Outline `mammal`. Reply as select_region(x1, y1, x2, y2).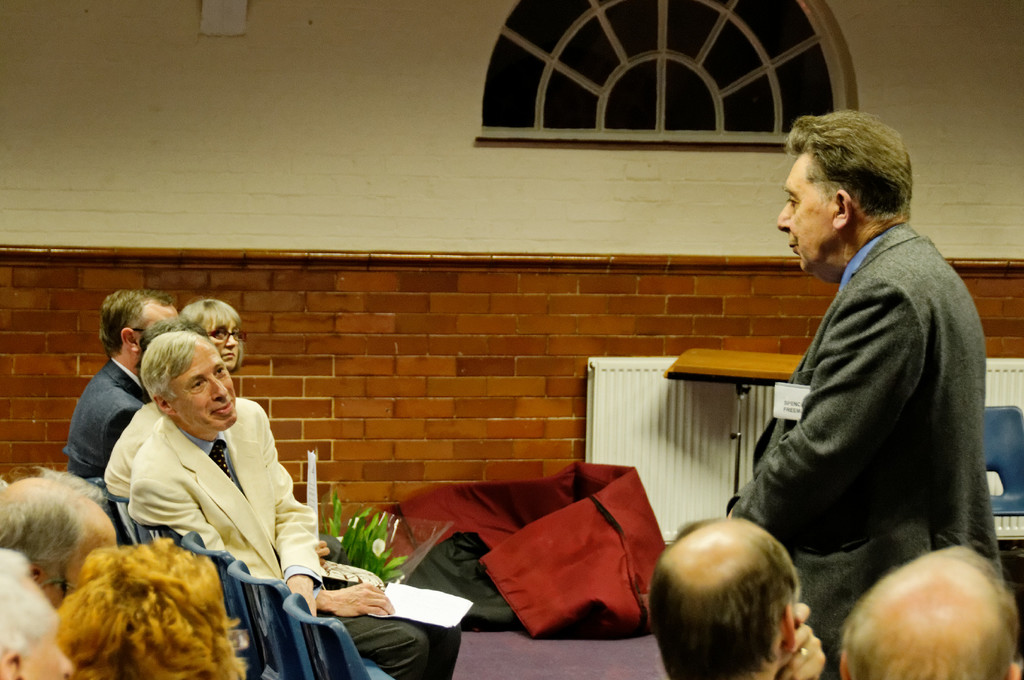
select_region(0, 552, 70, 679).
